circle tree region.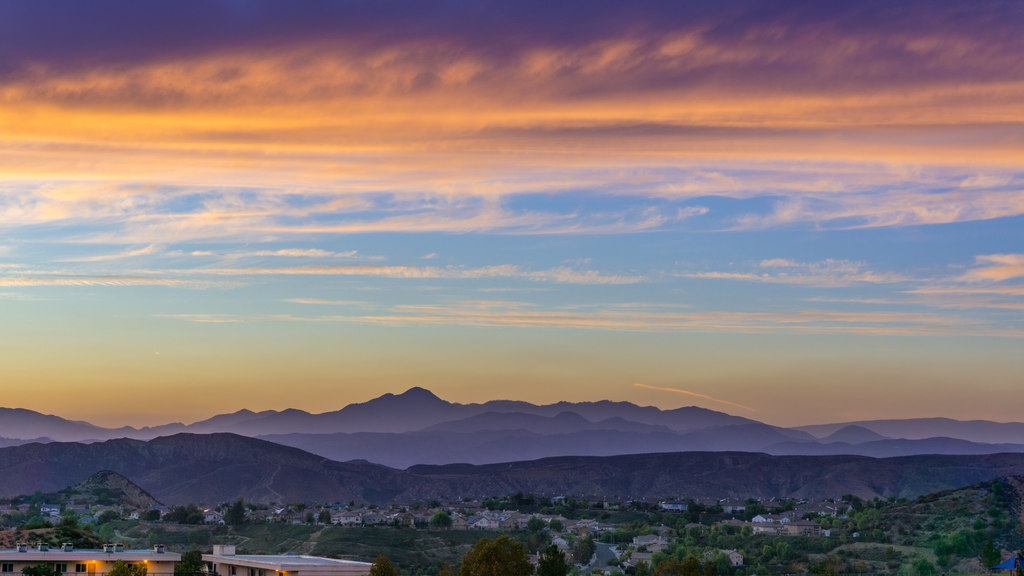
Region: (60, 502, 72, 523).
